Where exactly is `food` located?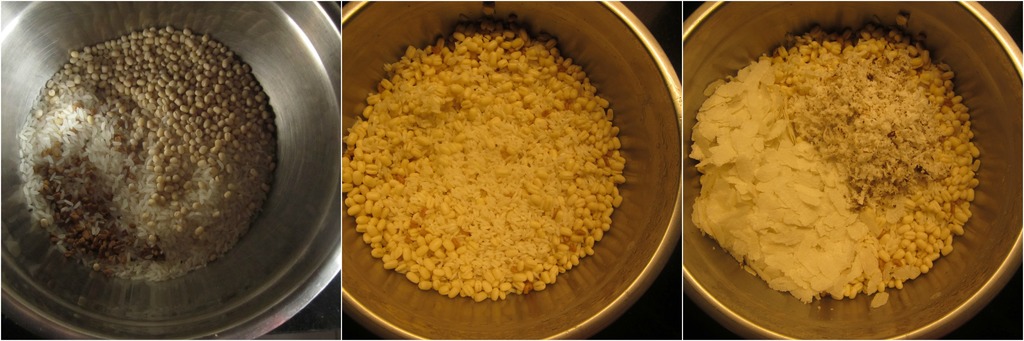
Its bounding box is [x1=342, y1=13, x2=633, y2=308].
